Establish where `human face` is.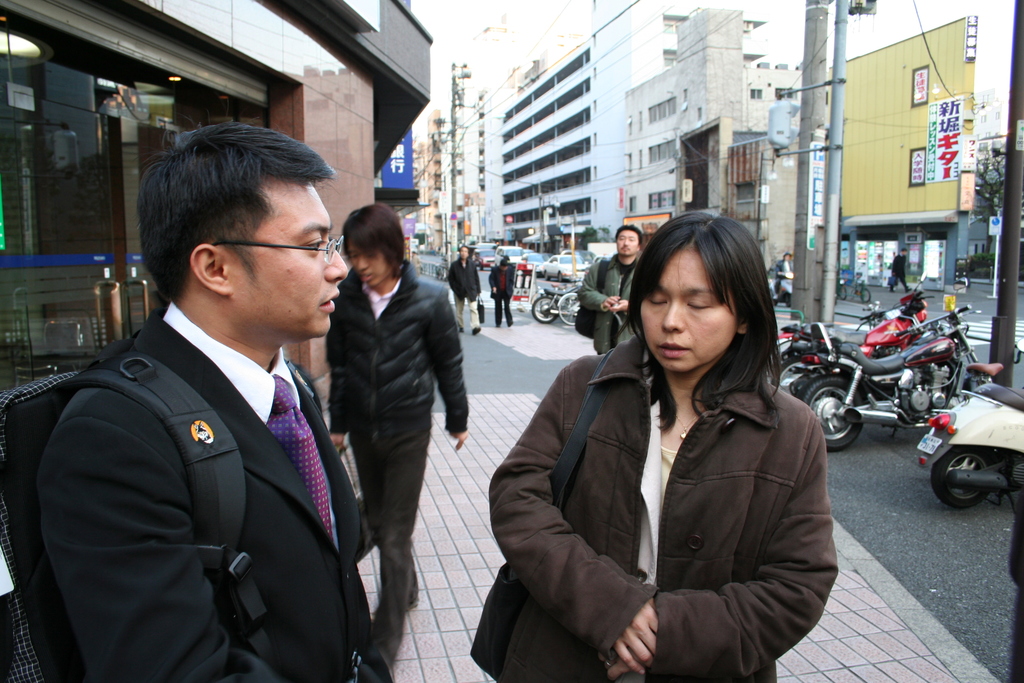
Established at bbox=[636, 241, 739, 372].
